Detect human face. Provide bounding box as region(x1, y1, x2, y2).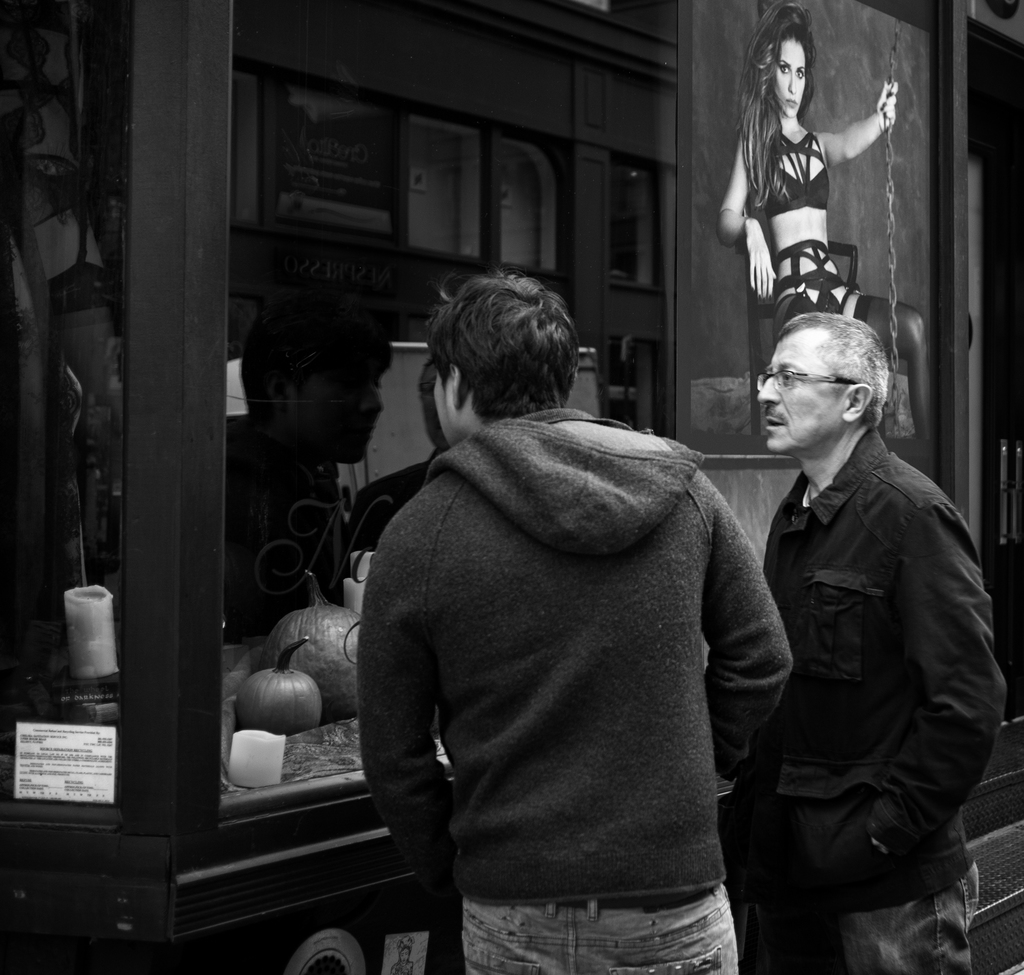
region(756, 335, 840, 448).
